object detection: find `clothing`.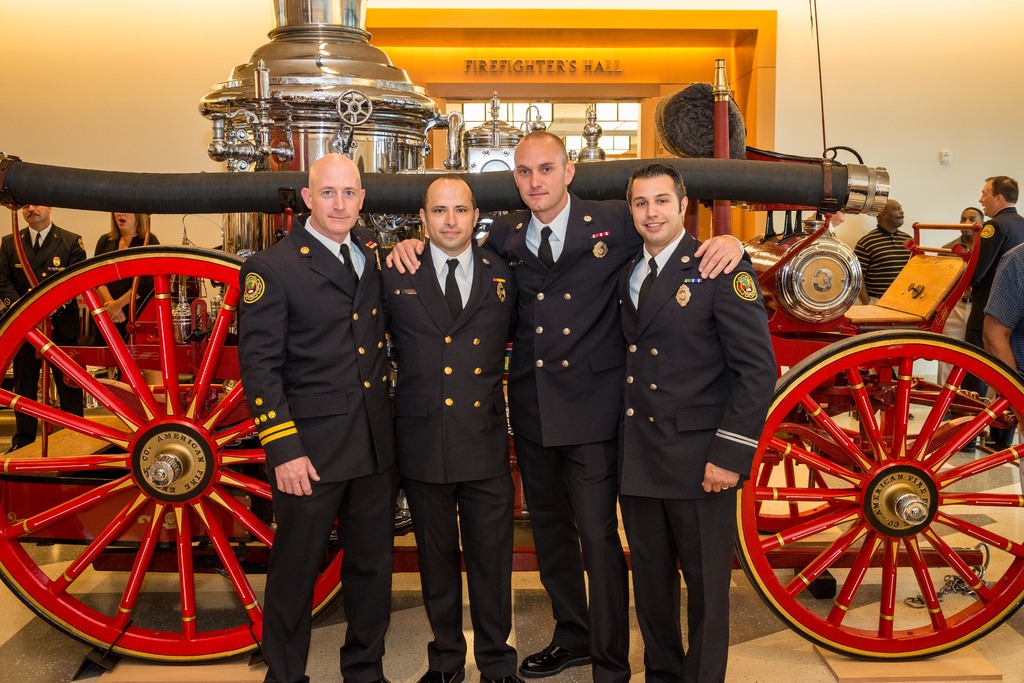
<bbox>91, 229, 161, 347</bbox>.
